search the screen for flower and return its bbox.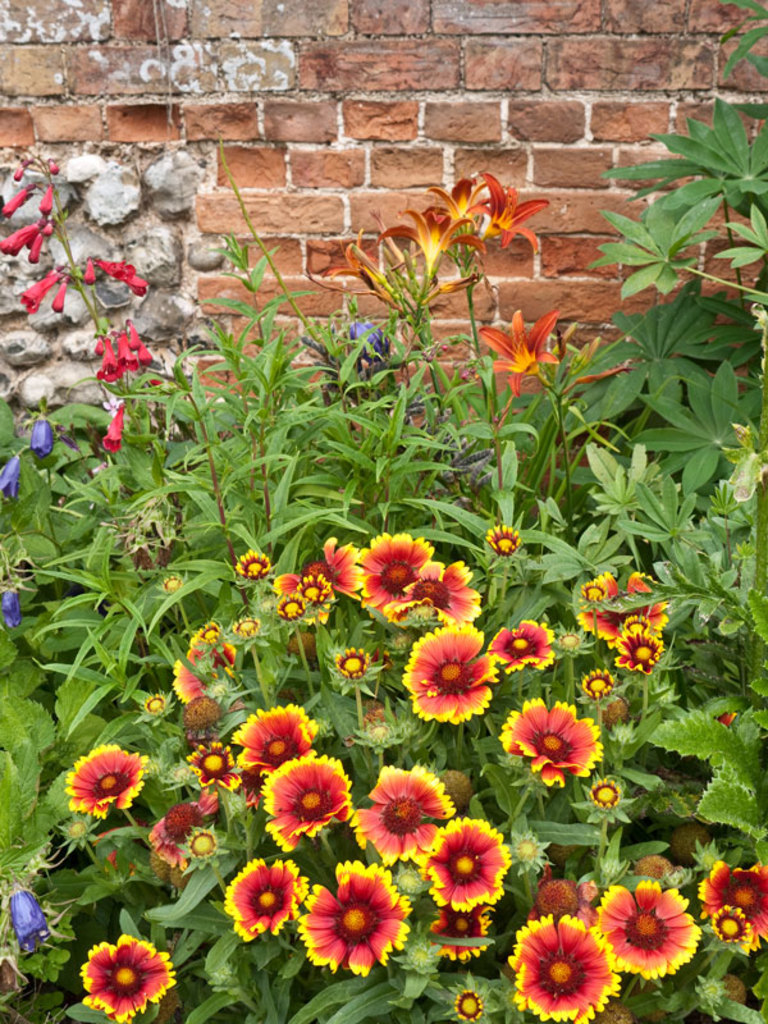
Found: locate(38, 180, 52, 215).
